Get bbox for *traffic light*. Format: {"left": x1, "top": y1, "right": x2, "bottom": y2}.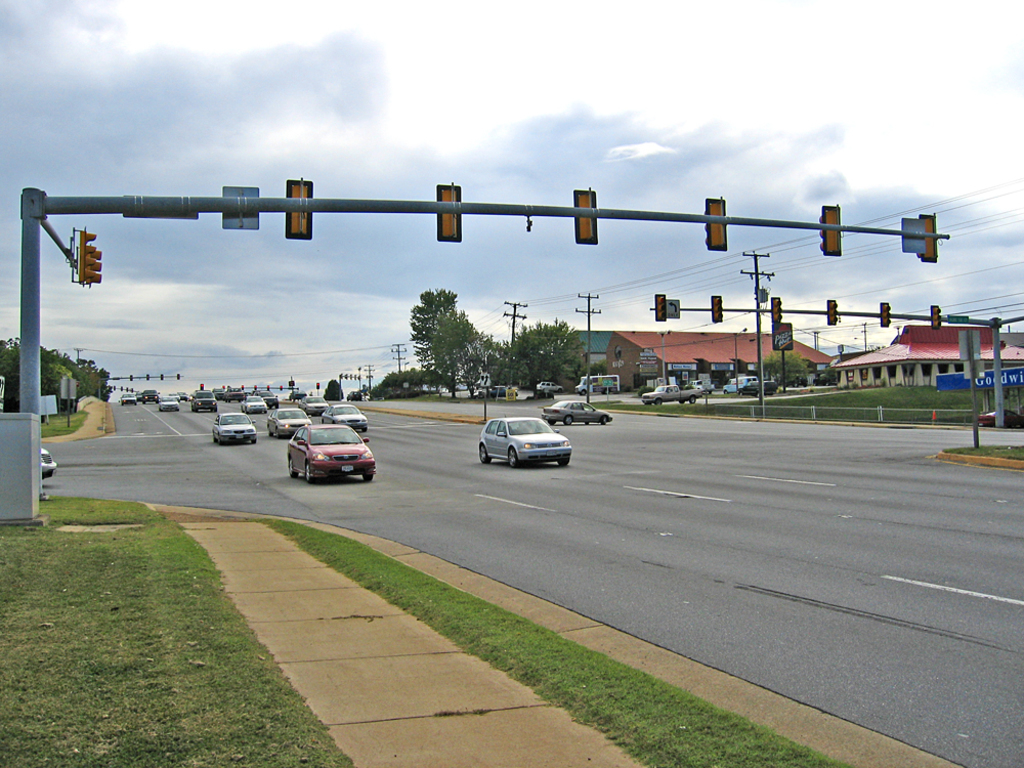
{"left": 79, "top": 224, "right": 95, "bottom": 283}.
